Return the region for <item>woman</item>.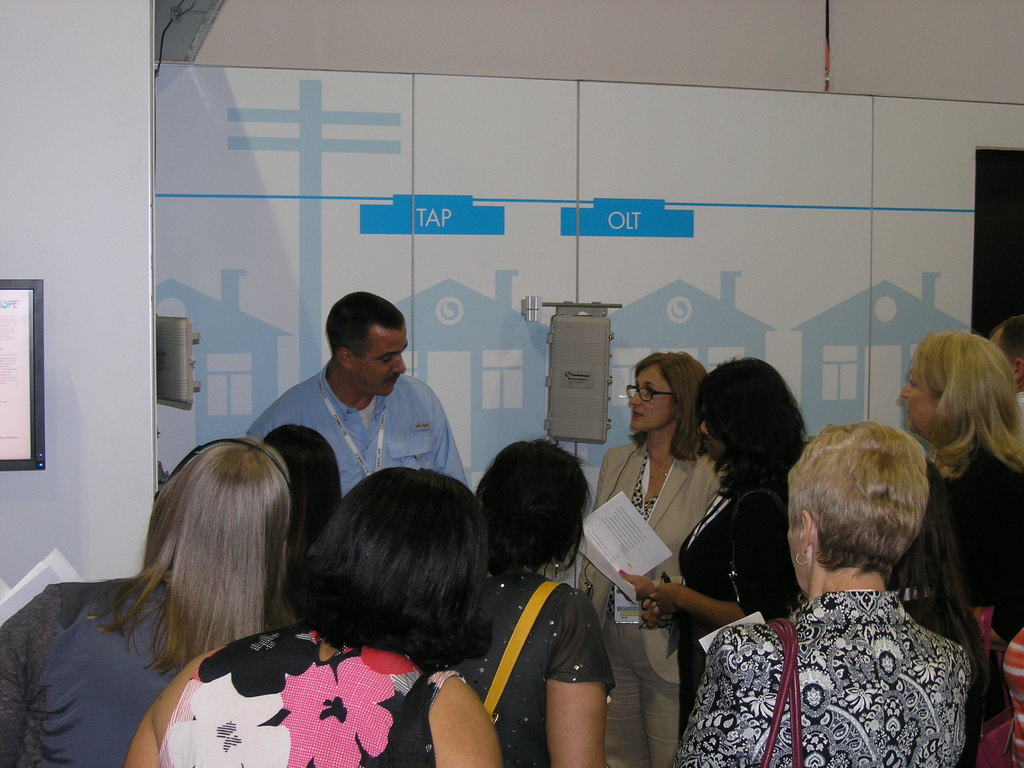
122/467/508/767.
